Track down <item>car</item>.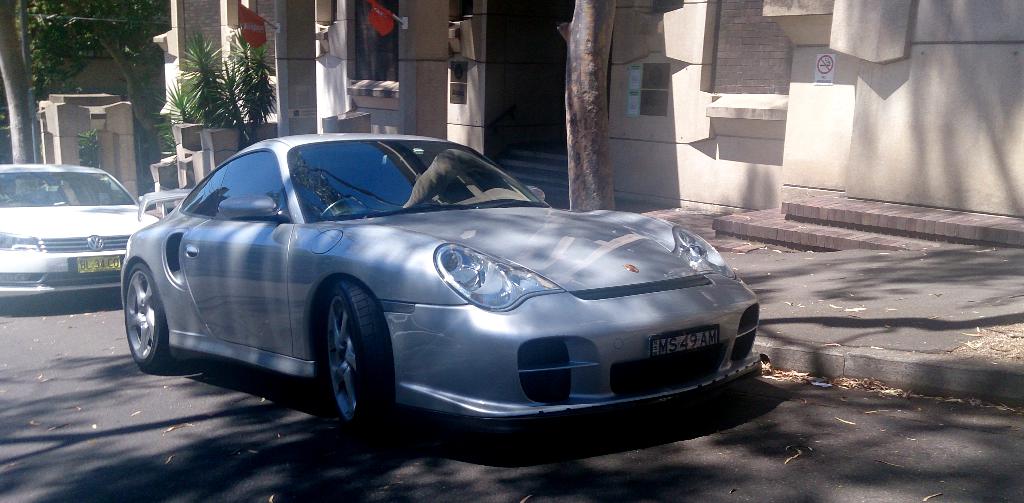
Tracked to 0 164 161 298.
